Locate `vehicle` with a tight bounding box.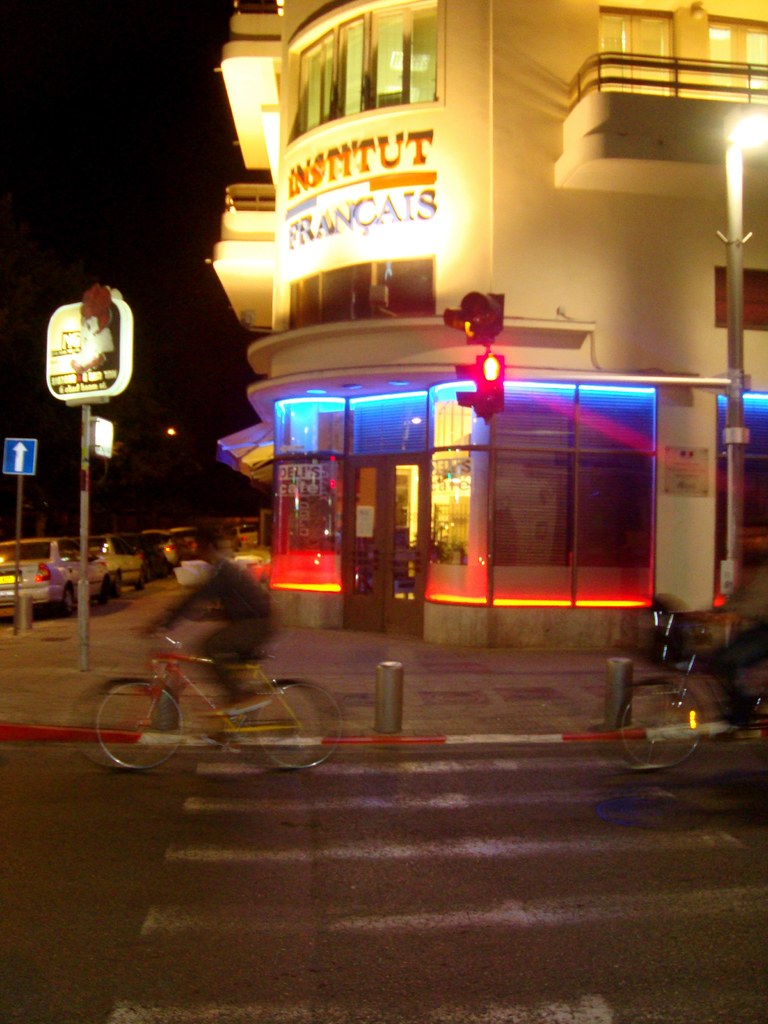
(95, 529, 143, 600).
